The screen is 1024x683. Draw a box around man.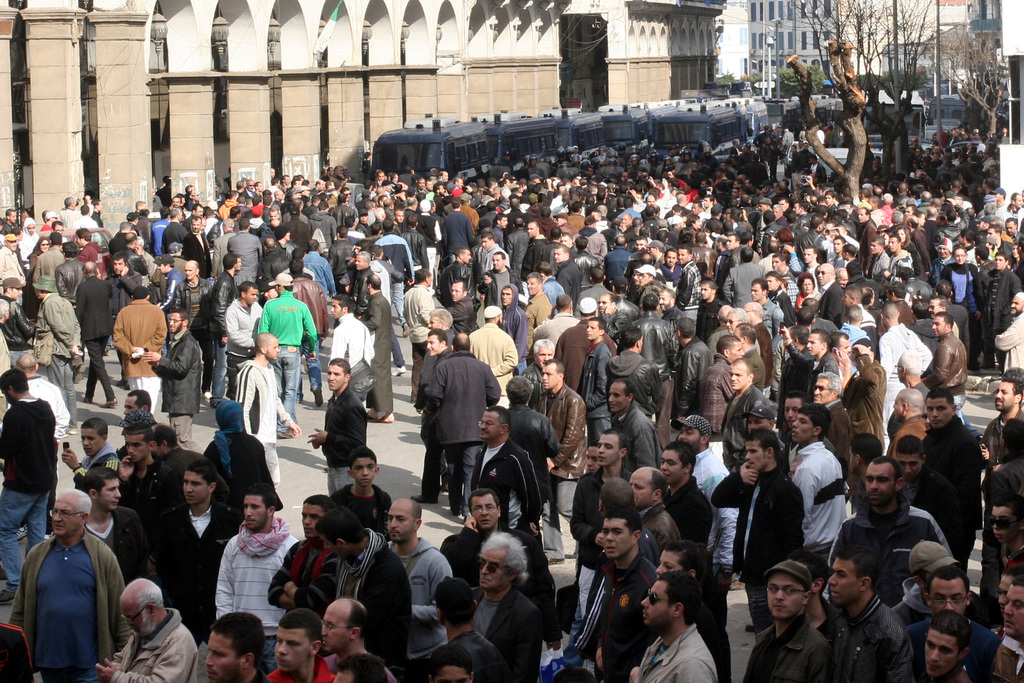
[423, 333, 502, 520].
